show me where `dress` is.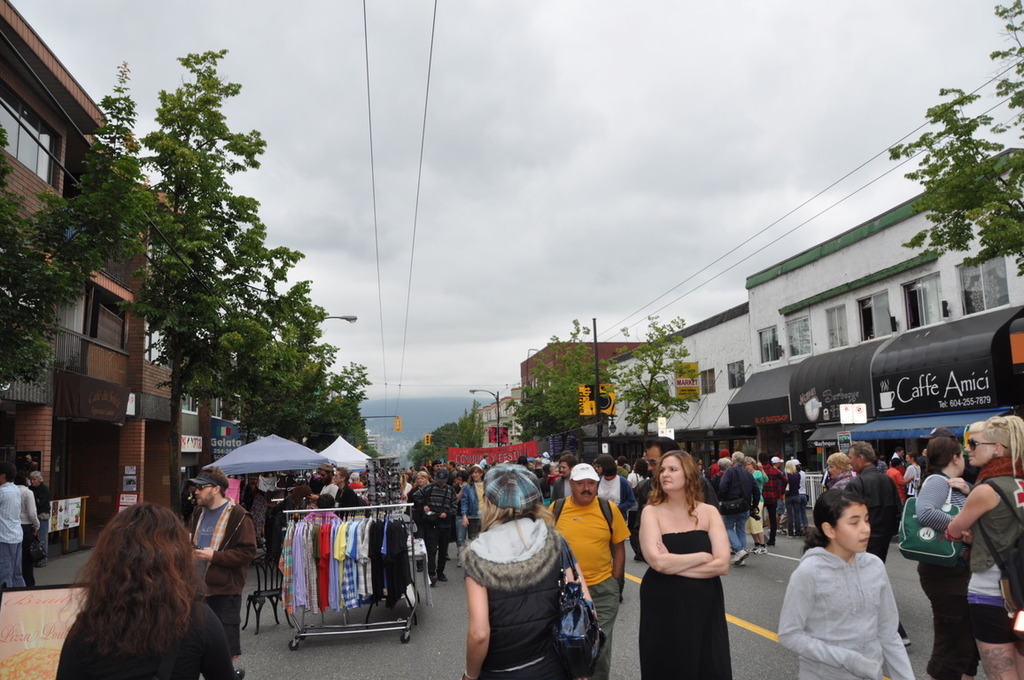
`dress` is at [x1=960, y1=460, x2=1023, y2=644].
